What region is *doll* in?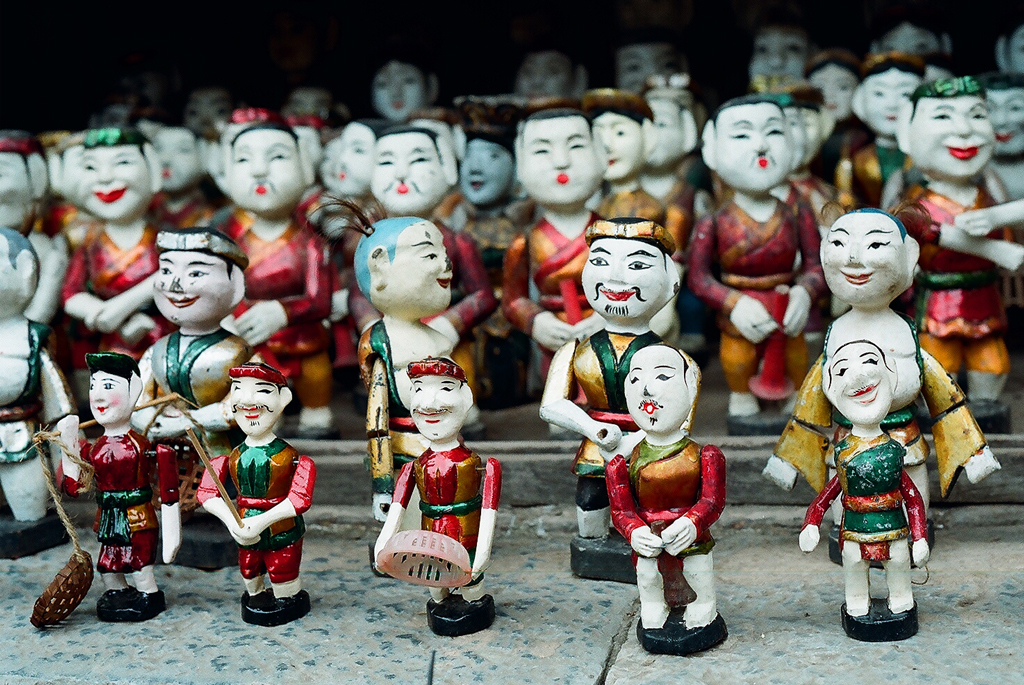
(881,18,944,62).
